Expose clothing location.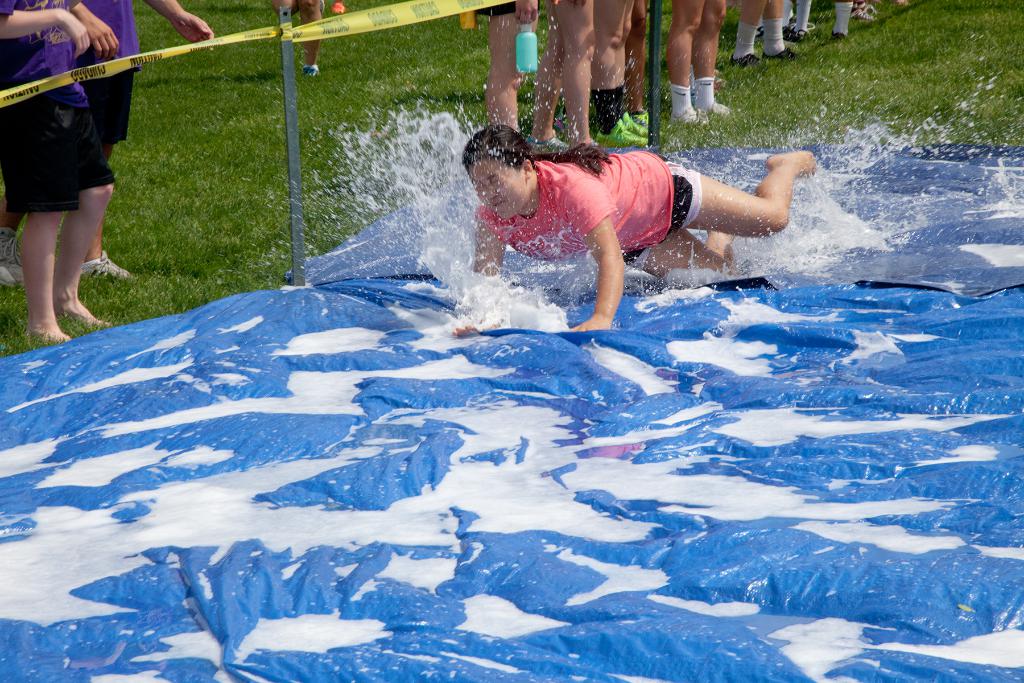
Exposed at 77:0:141:152.
